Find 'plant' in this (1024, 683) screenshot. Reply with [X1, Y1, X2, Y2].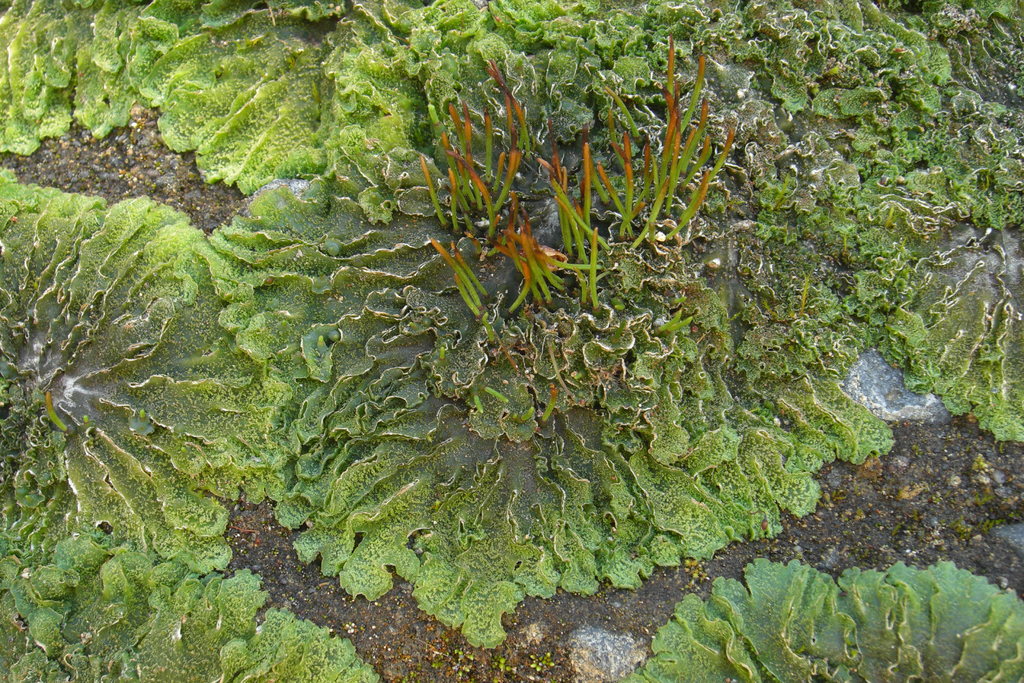
[144, 0, 636, 178].
